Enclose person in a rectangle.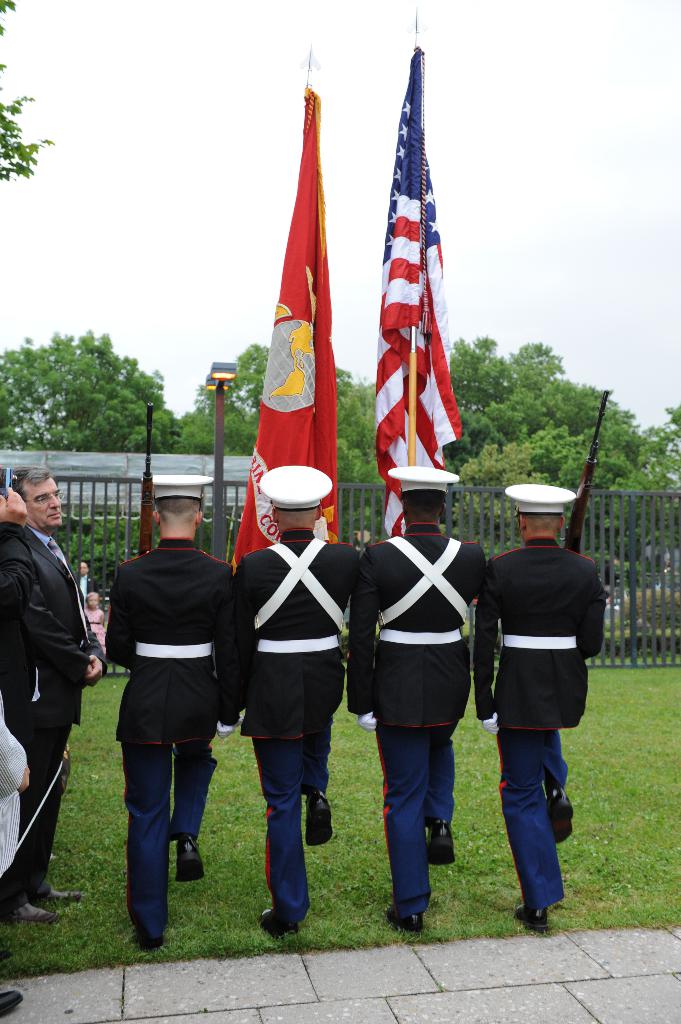
Rect(233, 462, 359, 934).
